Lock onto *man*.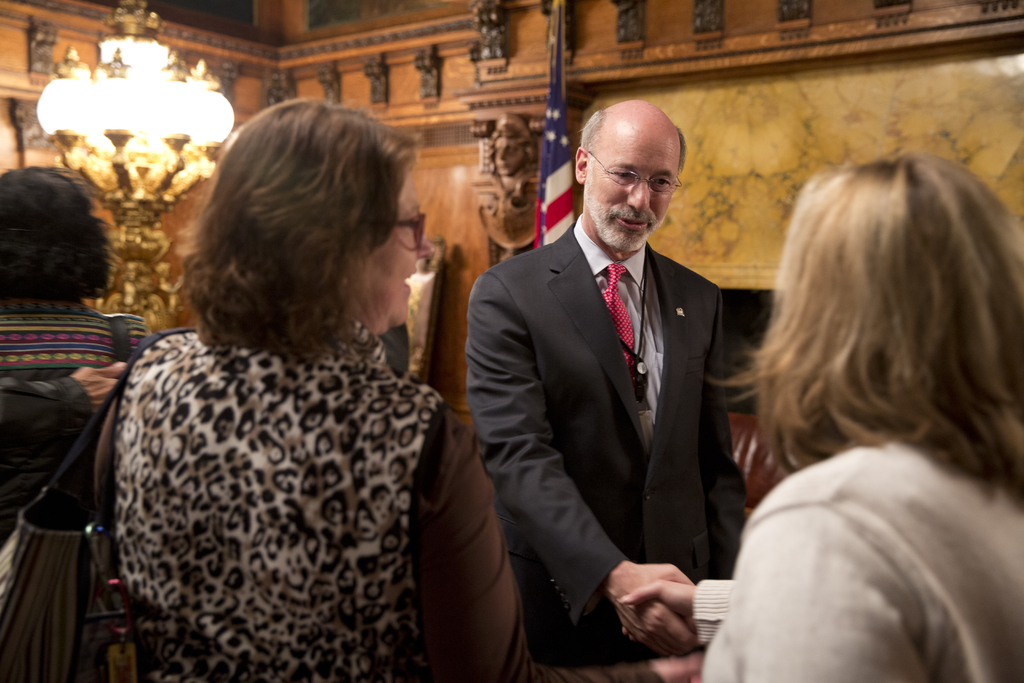
Locked: (x1=463, y1=72, x2=763, y2=678).
